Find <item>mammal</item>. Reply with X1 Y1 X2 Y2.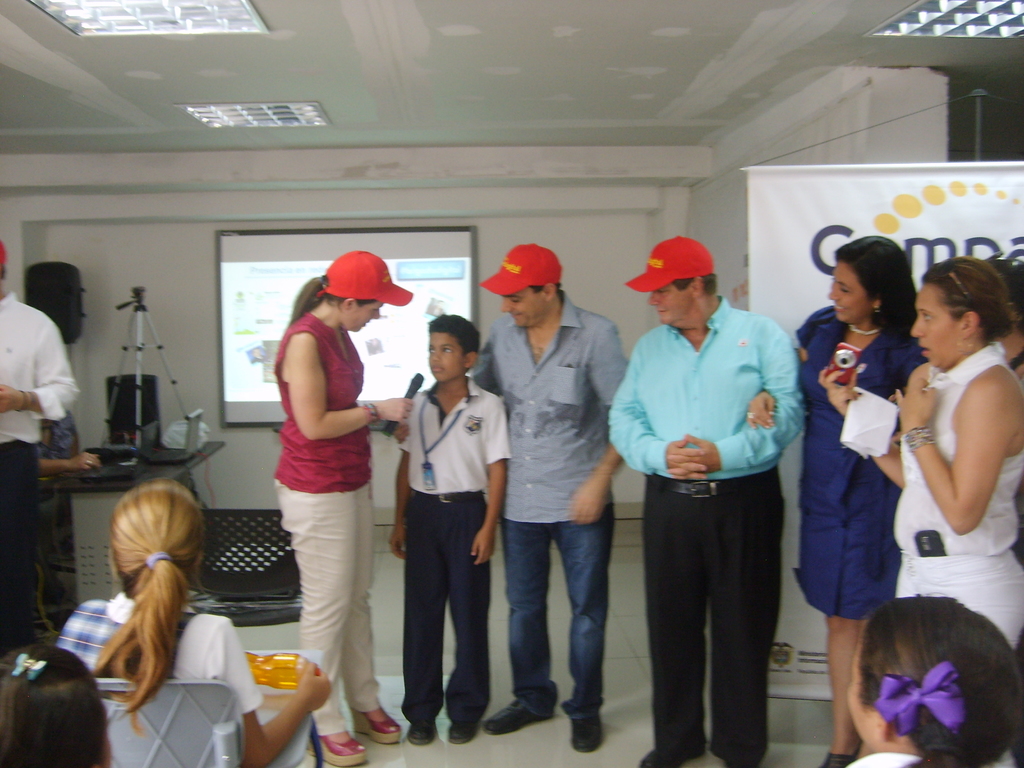
819 260 1023 767.
